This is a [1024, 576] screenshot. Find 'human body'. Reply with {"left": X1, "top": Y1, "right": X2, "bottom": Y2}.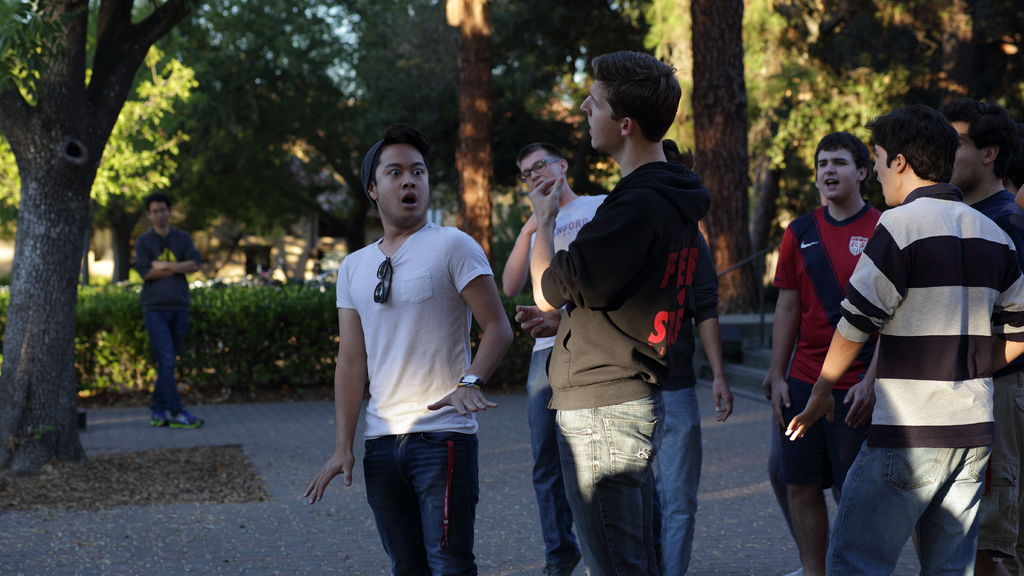
{"left": 651, "top": 235, "right": 732, "bottom": 575}.
